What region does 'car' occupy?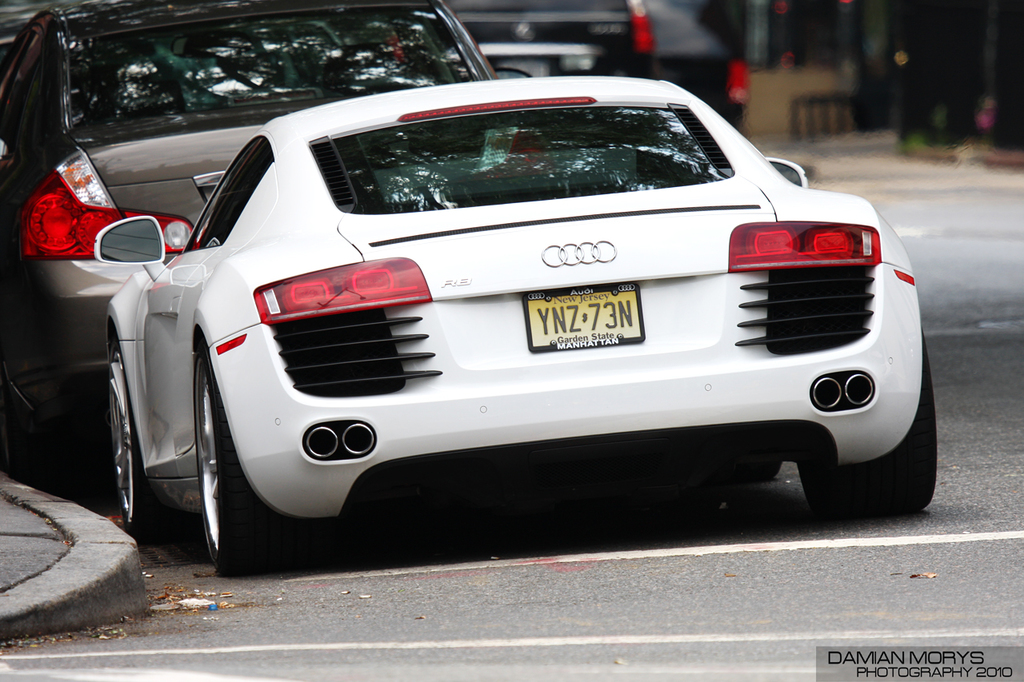
(98, 69, 938, 578).
